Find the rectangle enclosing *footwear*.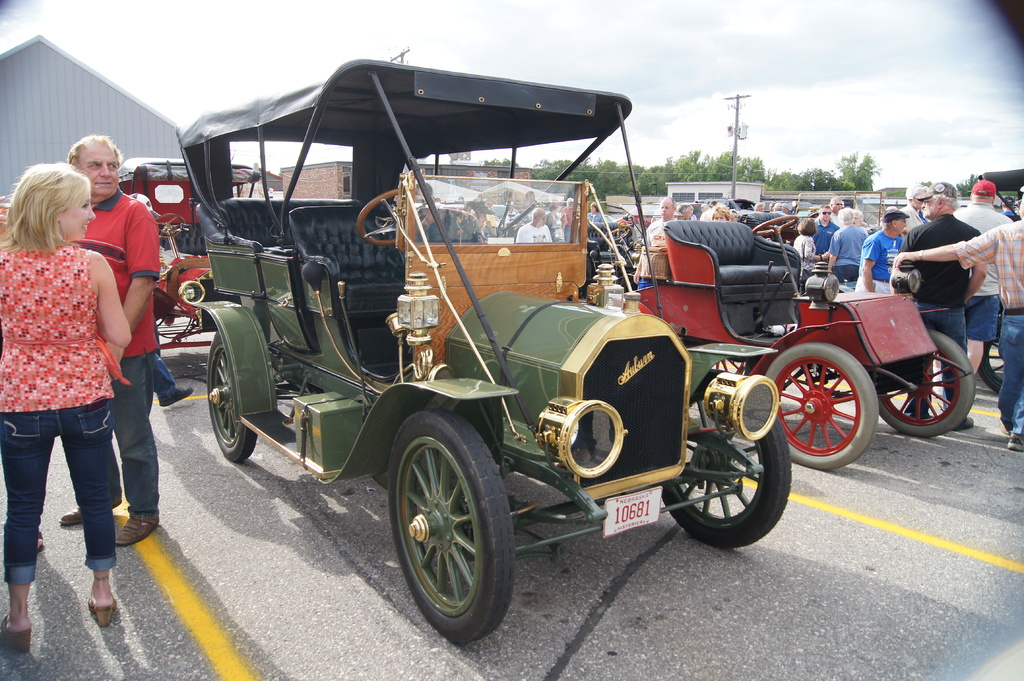
(left=116, top=516, right=163, bottom=549).
